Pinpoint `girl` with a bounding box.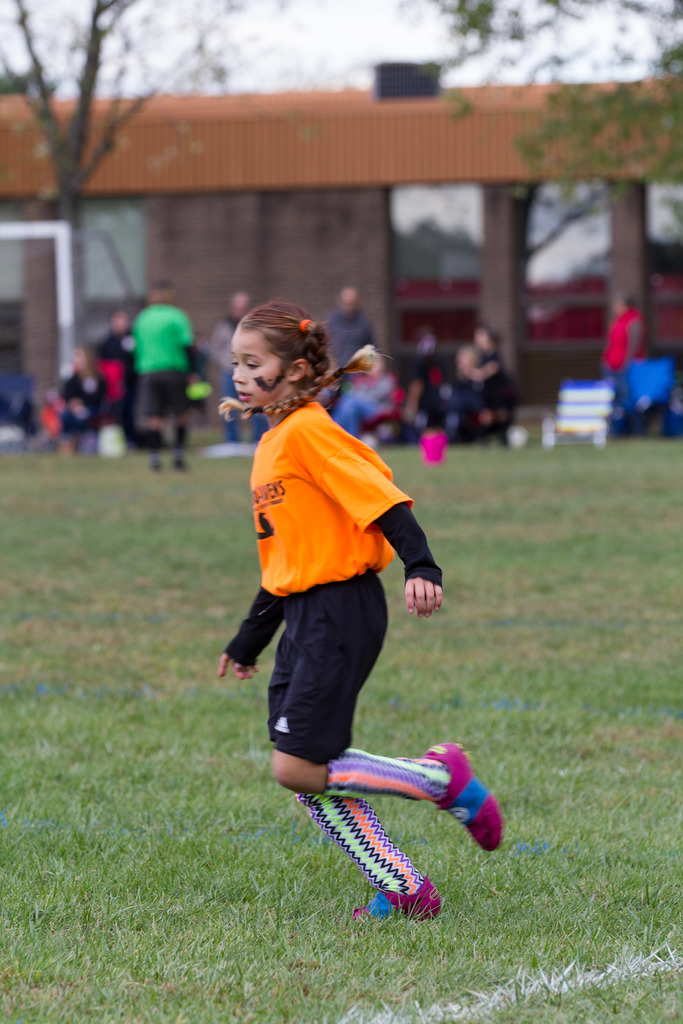
(x1=214, y1=297, x2=501, y2=921).
